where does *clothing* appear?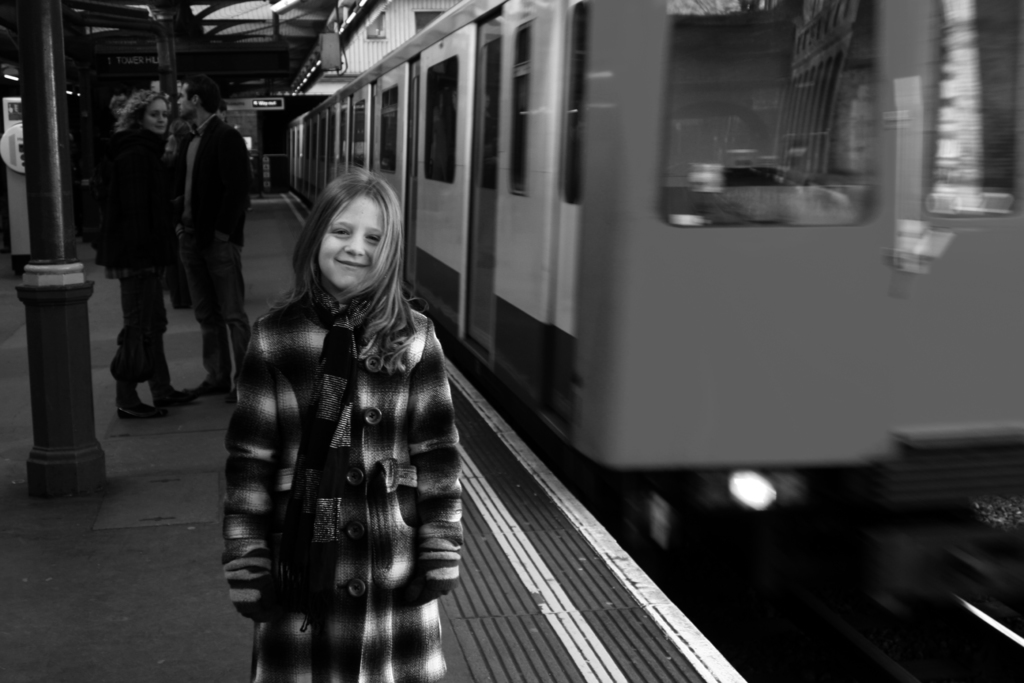
Appears at (173, 115, 252, 391).
